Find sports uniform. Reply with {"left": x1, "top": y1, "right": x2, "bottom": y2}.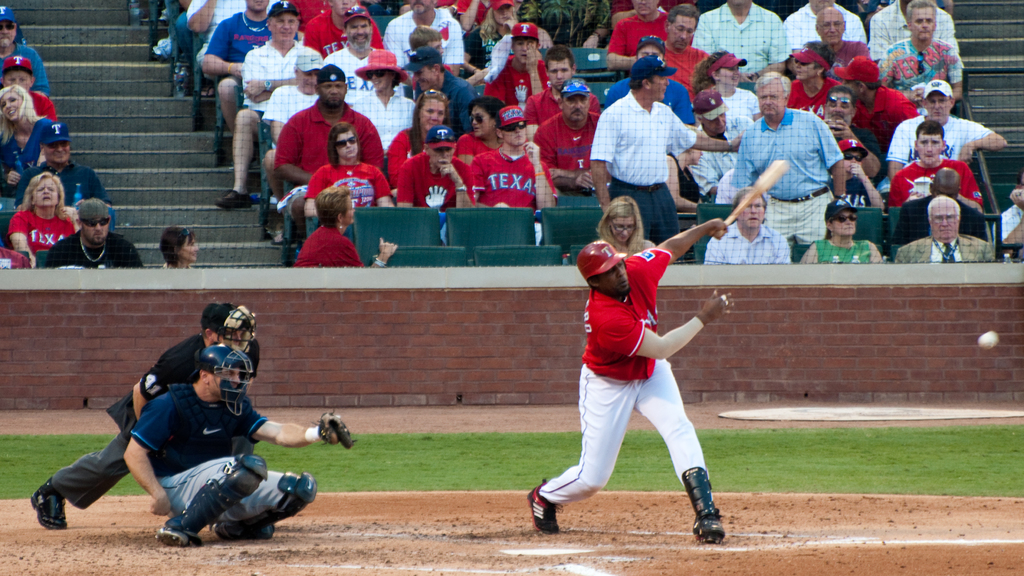
{"left": 390, "top": 136, "right": 474, "bottom": 207}.
